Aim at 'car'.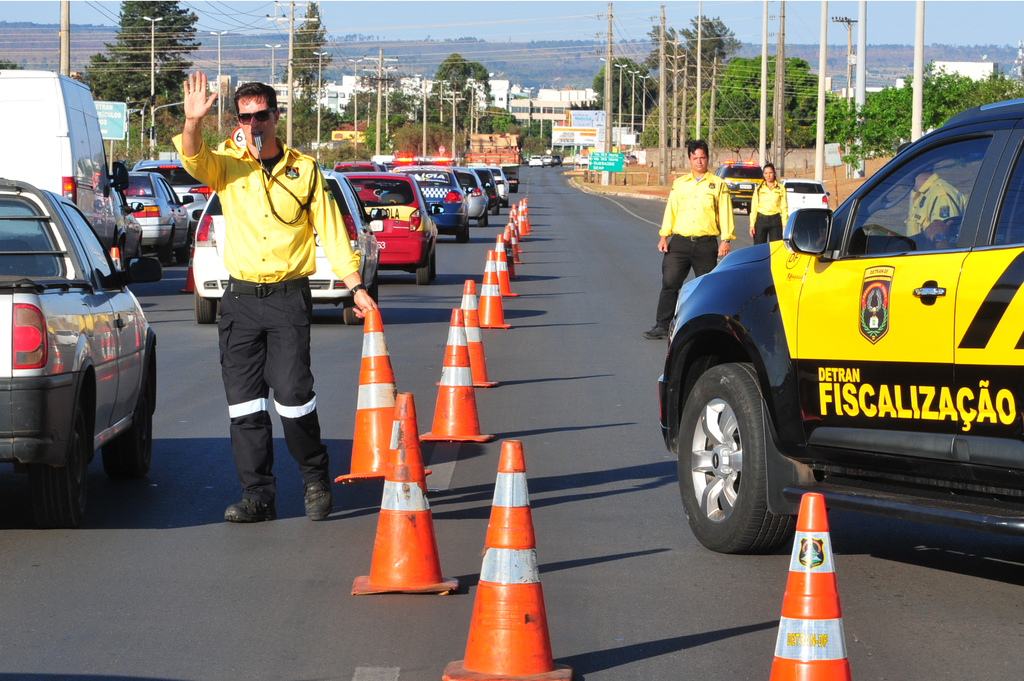
Aimed at [left=782, top=177, right=831, bottom=217].
